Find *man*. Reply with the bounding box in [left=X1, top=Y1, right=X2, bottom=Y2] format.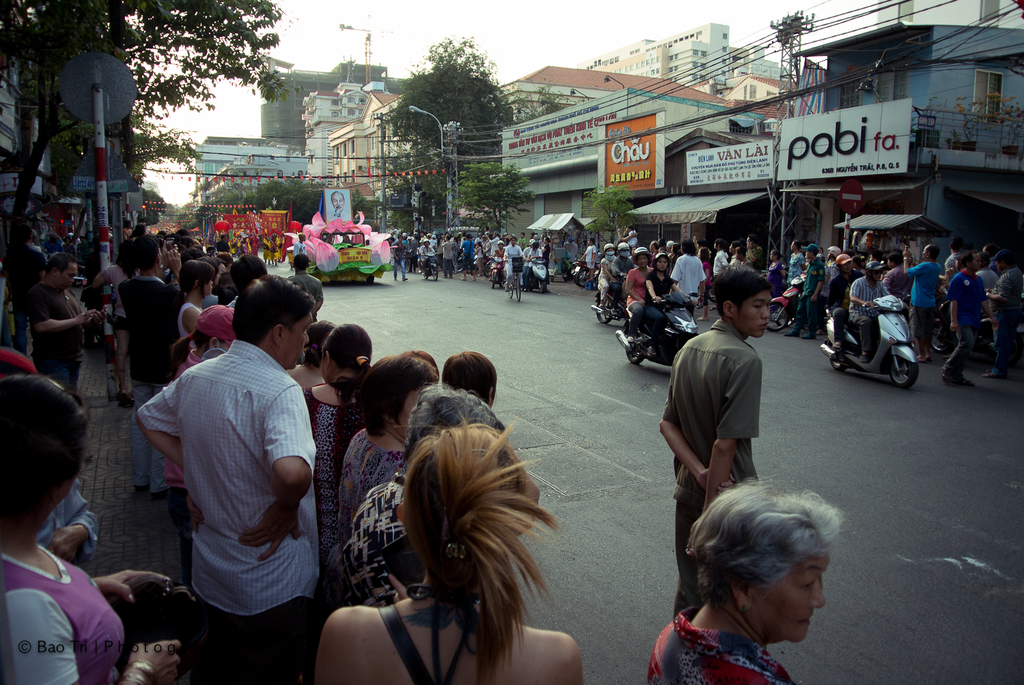
[left=20, top=248, right=106, bottom=407].
